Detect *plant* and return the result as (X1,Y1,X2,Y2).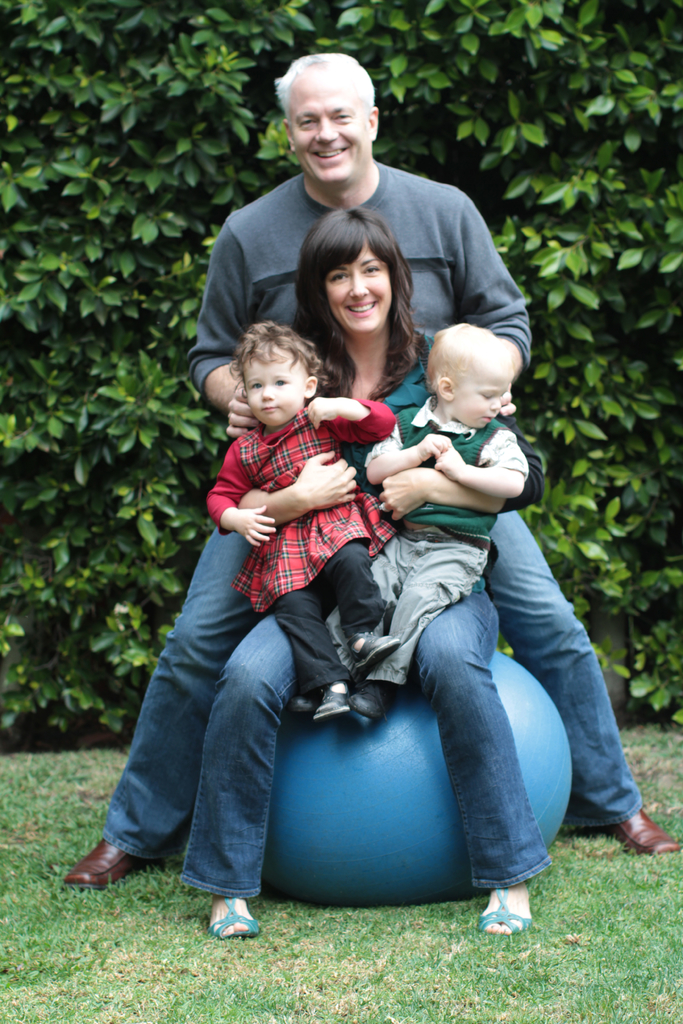
(2,0,682,758).
